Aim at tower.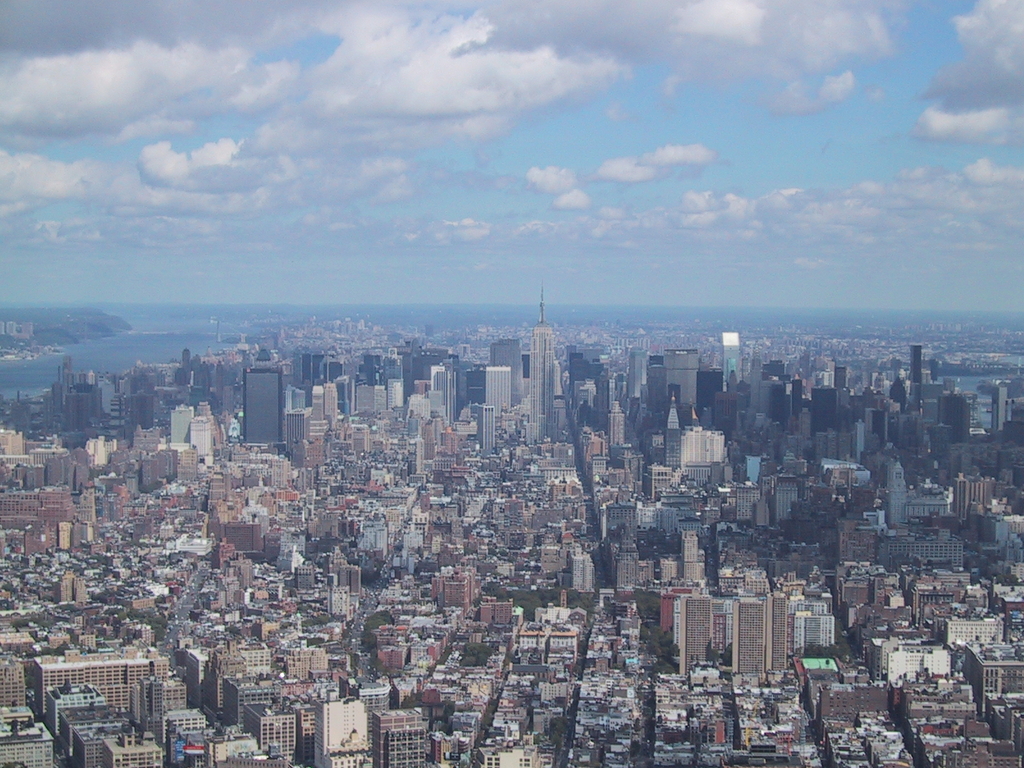
Aimed at detection(640, 358, 665, 412).
